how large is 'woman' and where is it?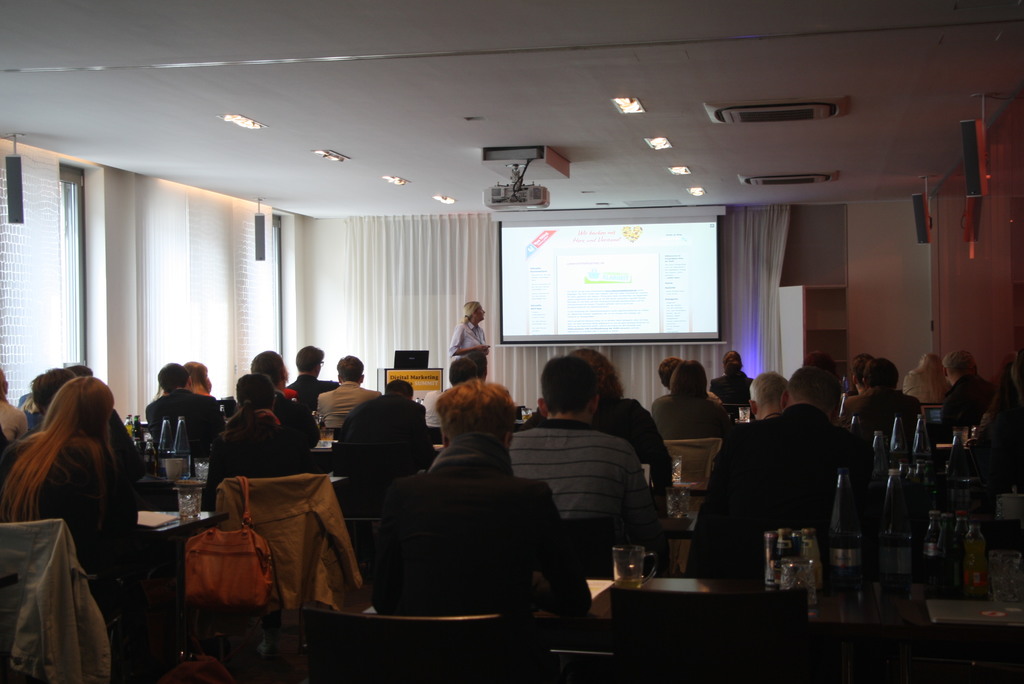
Bounding box: x1=451 y1=298 x2=497 y2=357.
